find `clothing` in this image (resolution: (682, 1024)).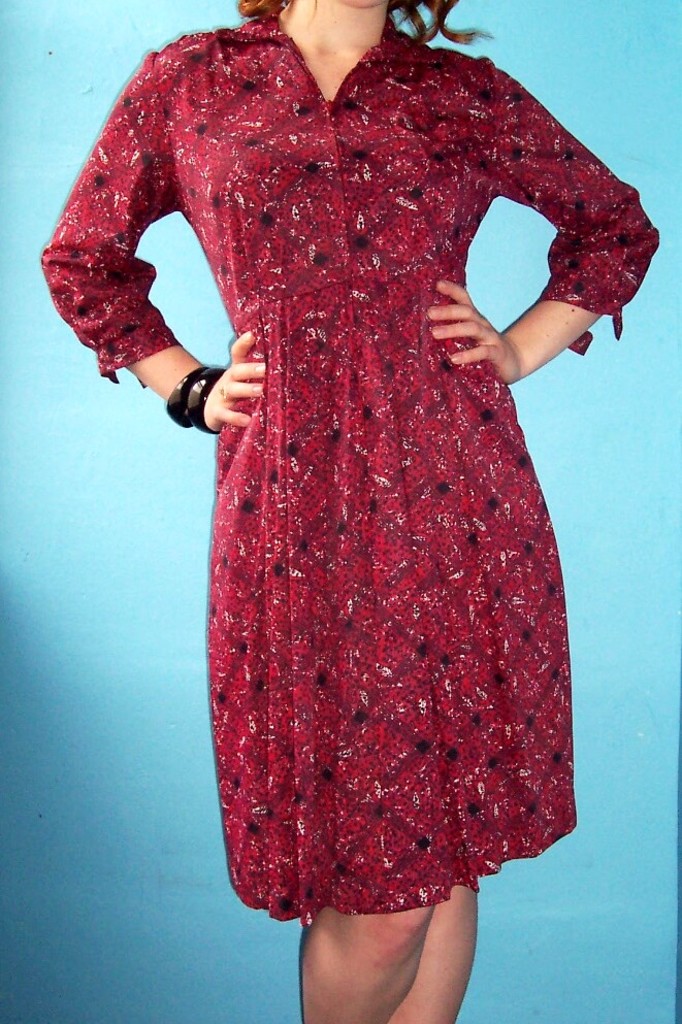
detection(40, 12, 658, 923).
